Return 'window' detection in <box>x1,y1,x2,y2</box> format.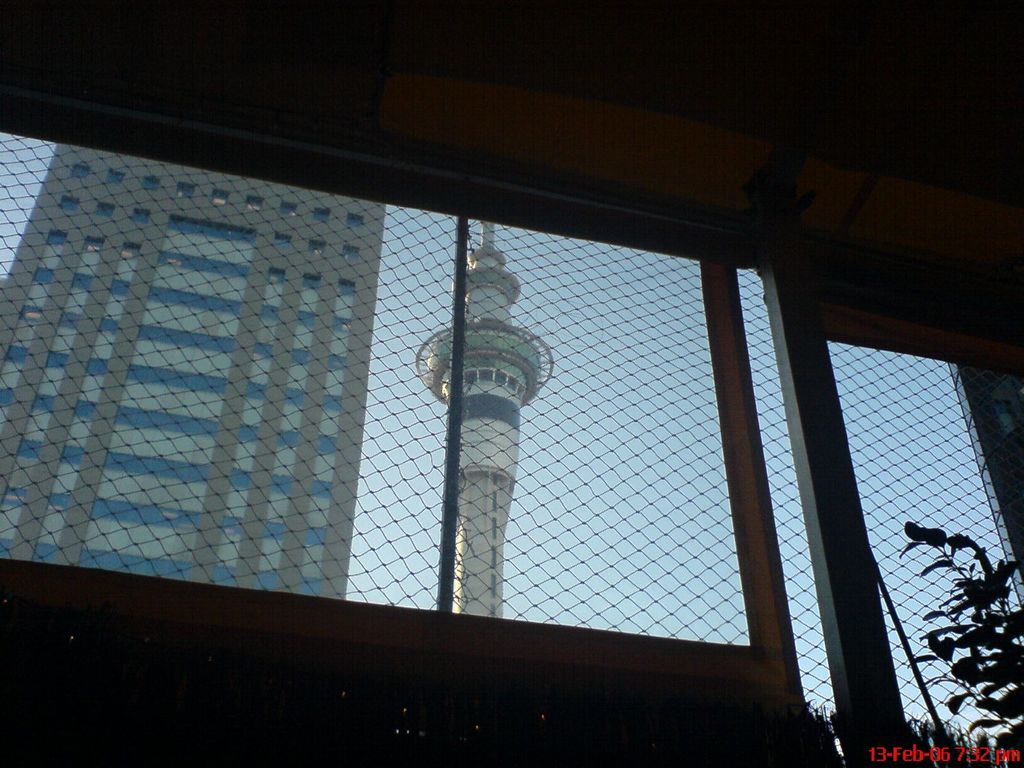
<box>490,607,497,617</box>.
